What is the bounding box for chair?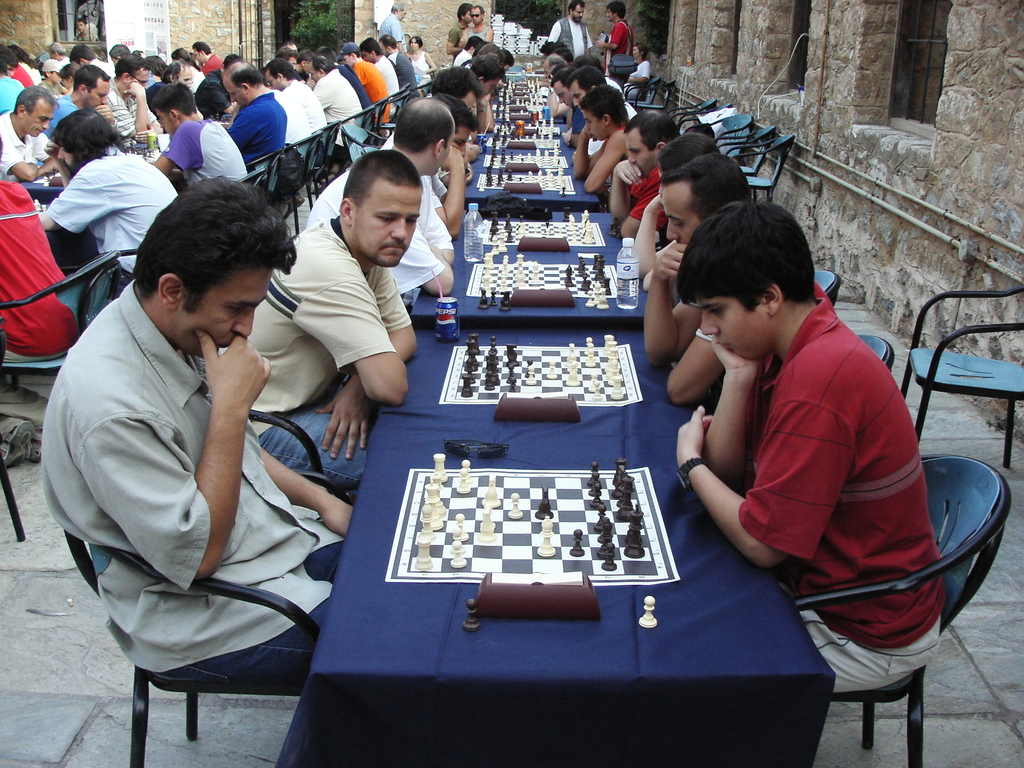
BBox(687, 113, 752, 161).
